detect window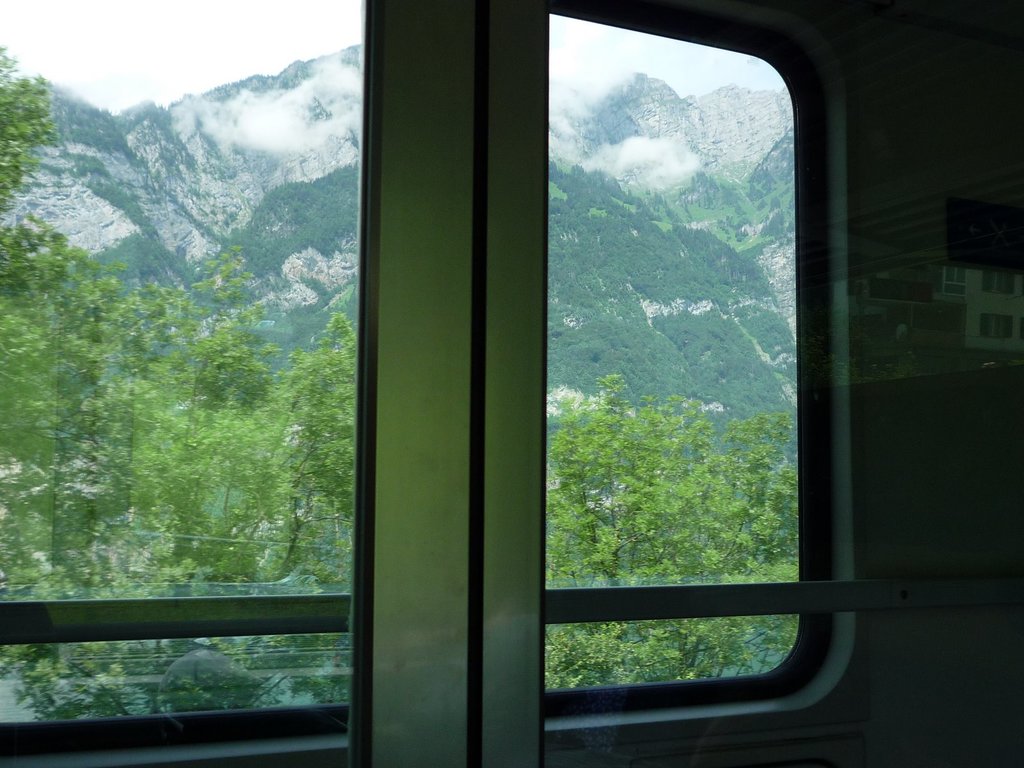
0 0 835 762
